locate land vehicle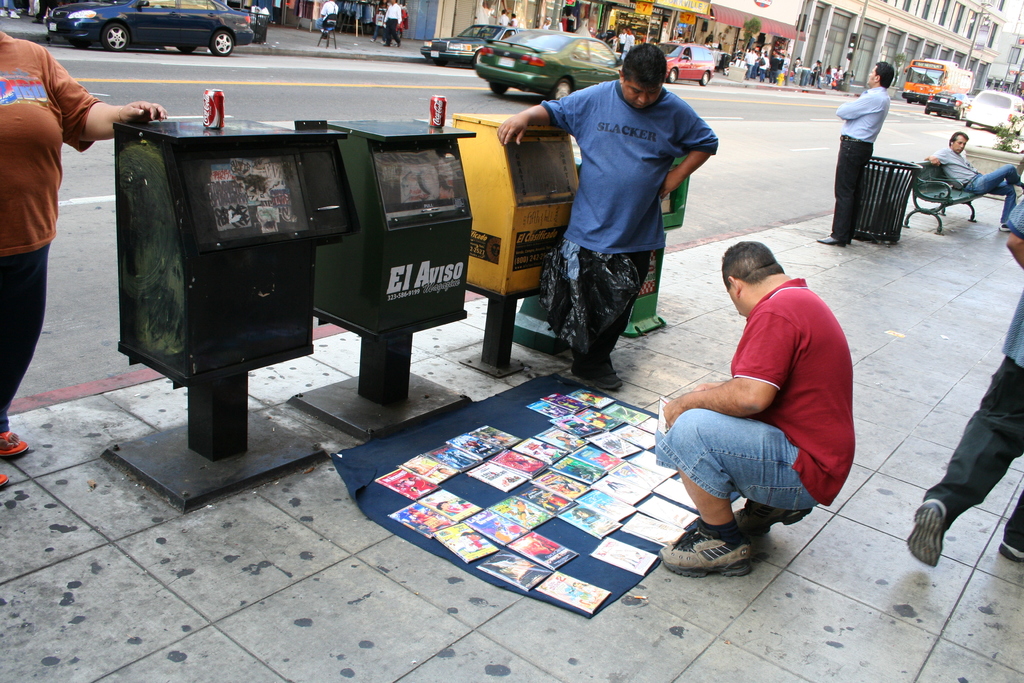
(left=922, top=88, right=970, bottom=119)
